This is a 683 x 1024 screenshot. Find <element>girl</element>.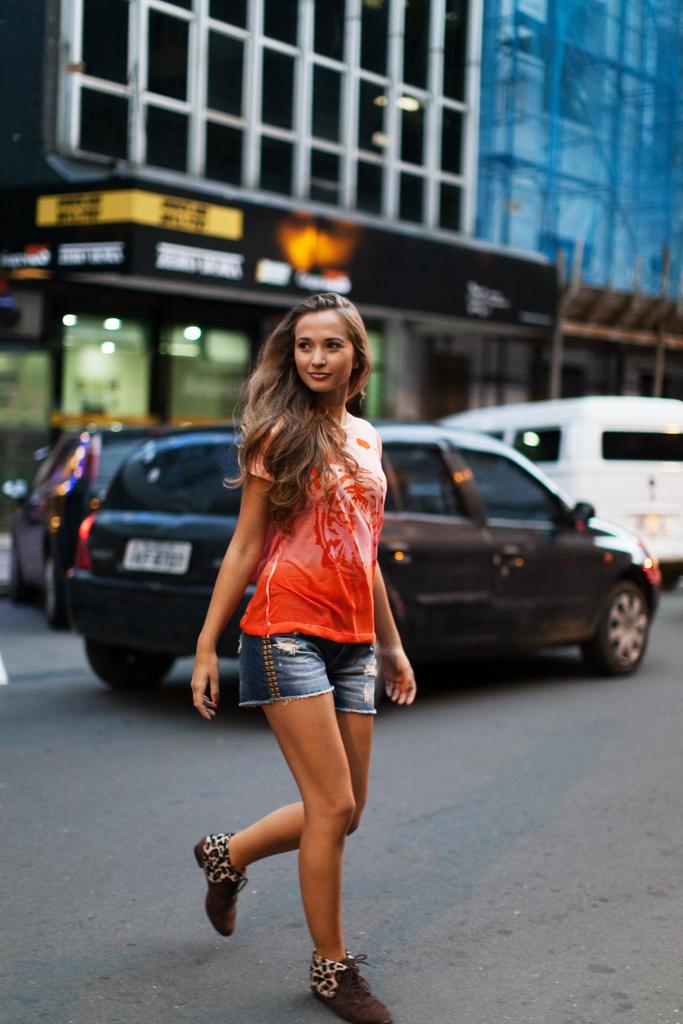
Bounding box: (183, 287, 393, 1023).
